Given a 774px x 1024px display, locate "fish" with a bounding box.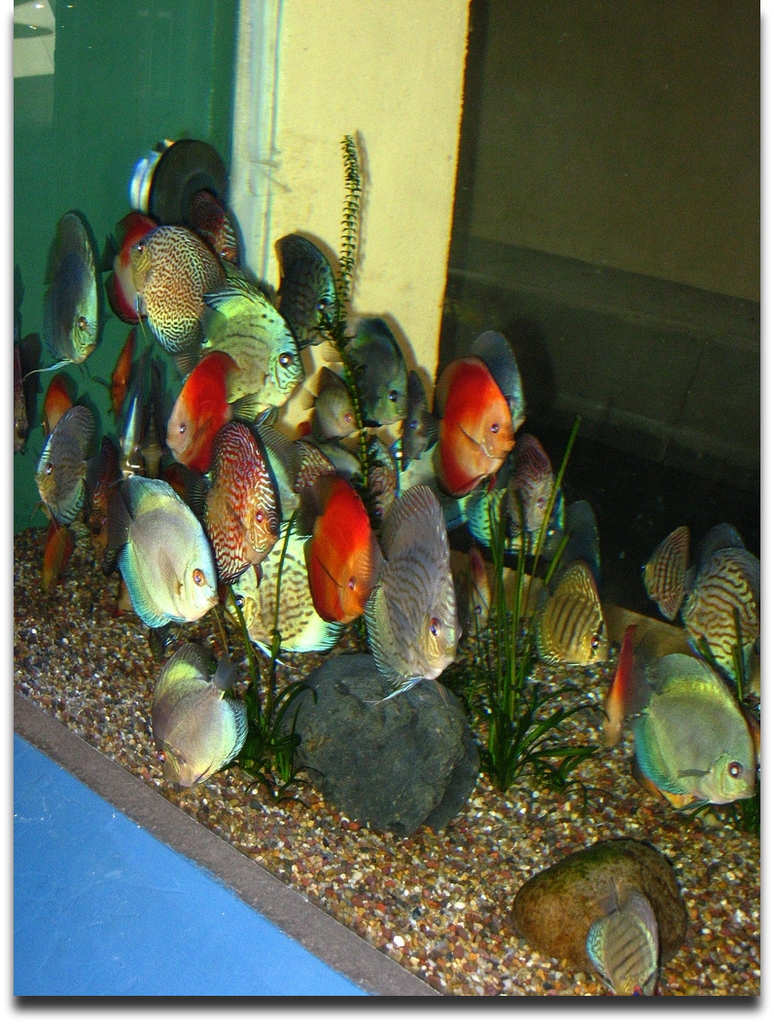
Located: locate(149, 624, 254, 790).
